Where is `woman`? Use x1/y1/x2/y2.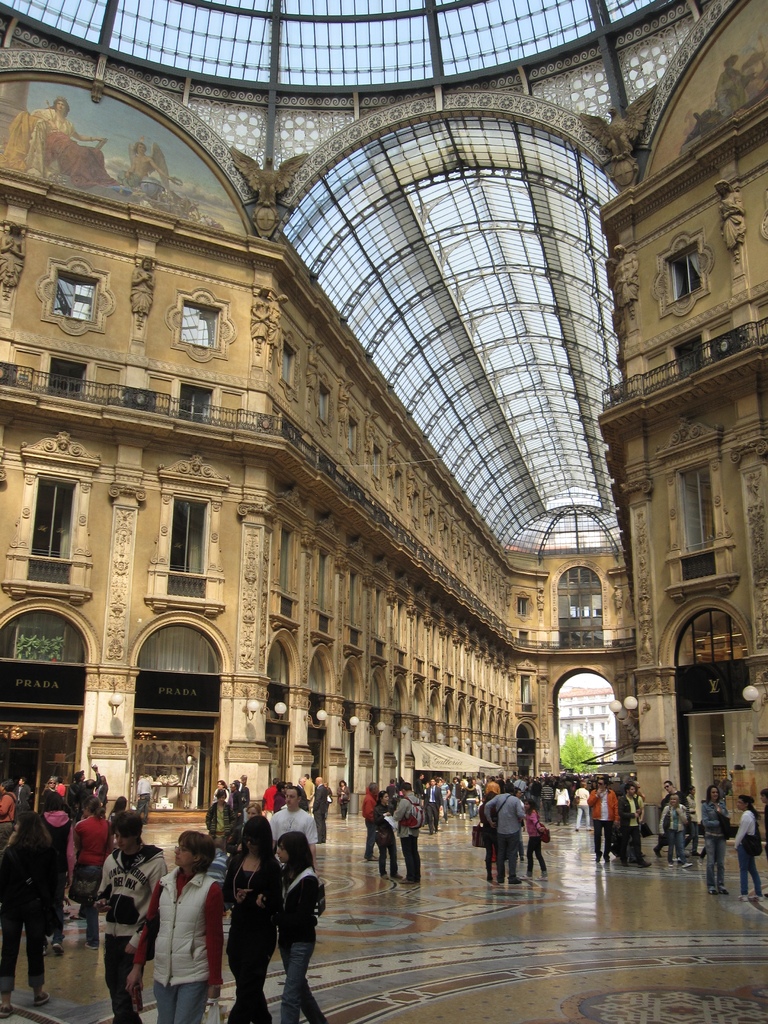
610/584/620/606.
